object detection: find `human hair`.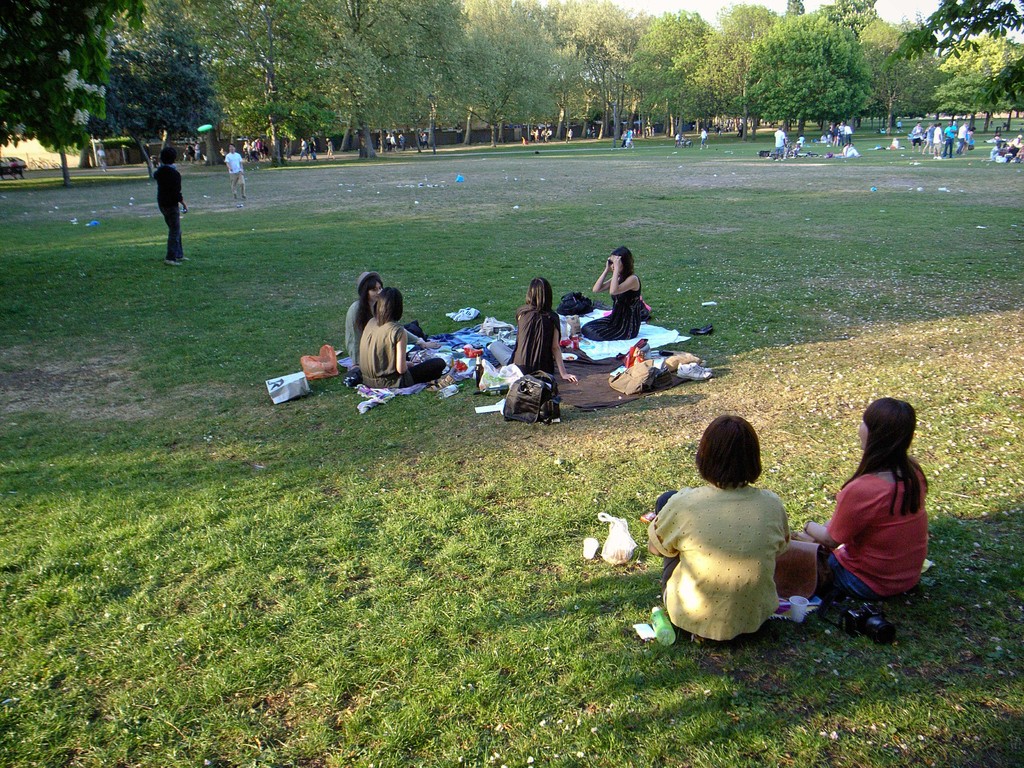
locate(612, 243, 637, 284).
